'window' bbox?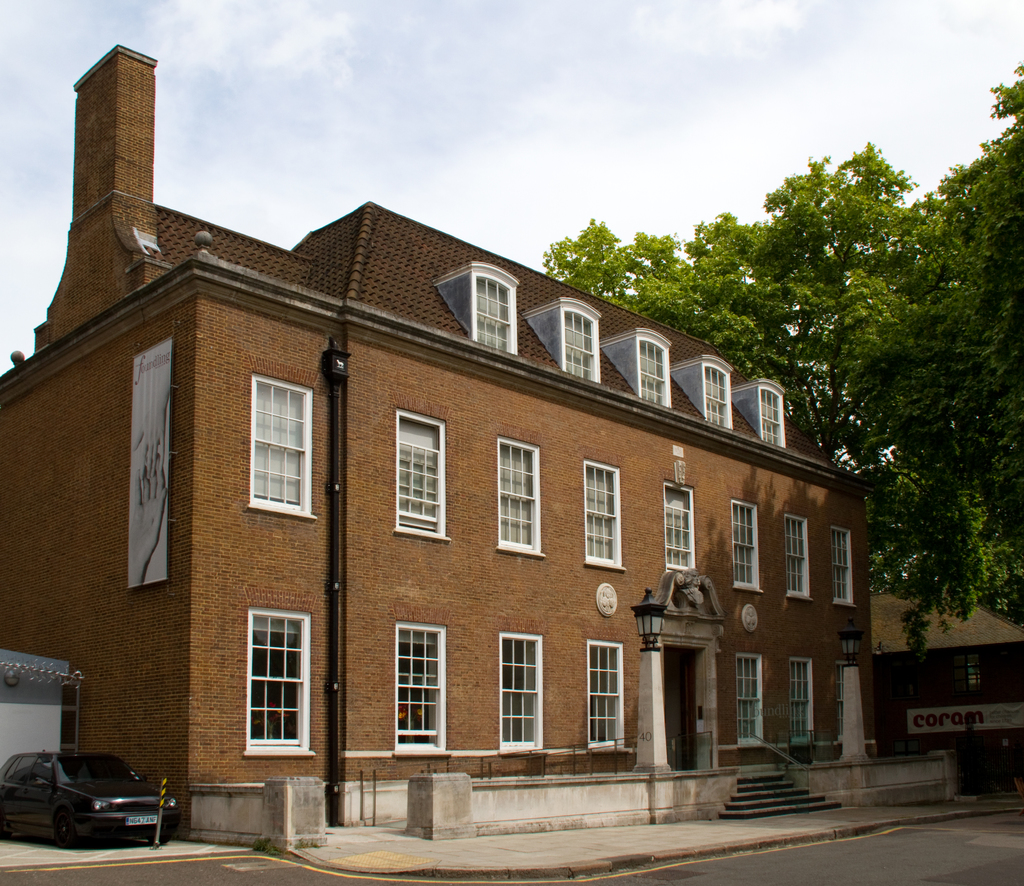
(497,436,548,557)
